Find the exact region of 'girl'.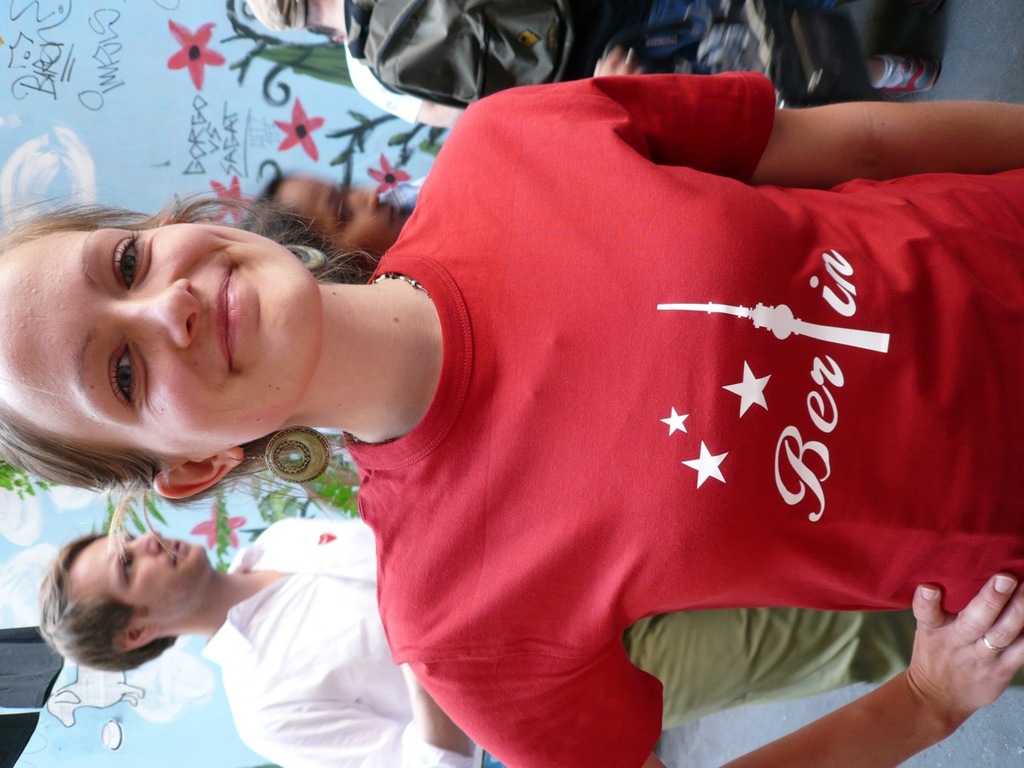
Exact region: l=0, t=73, r=1023, b=767.
